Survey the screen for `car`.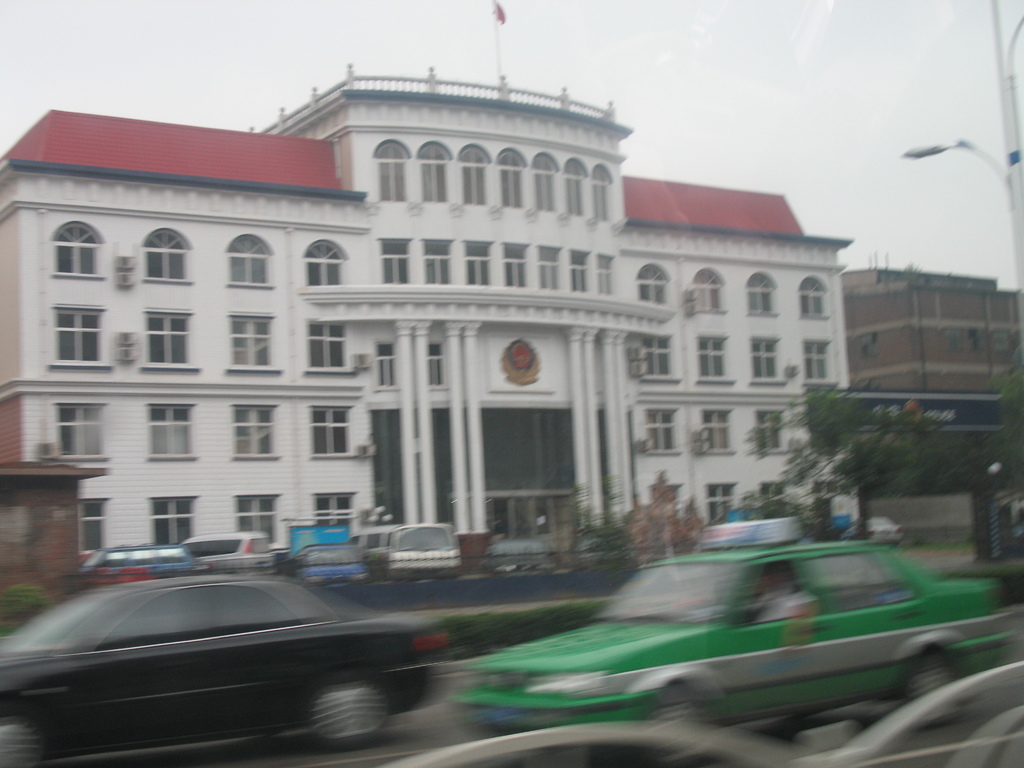
Survey found: left=185, top=532, right=276, bottom=577.
